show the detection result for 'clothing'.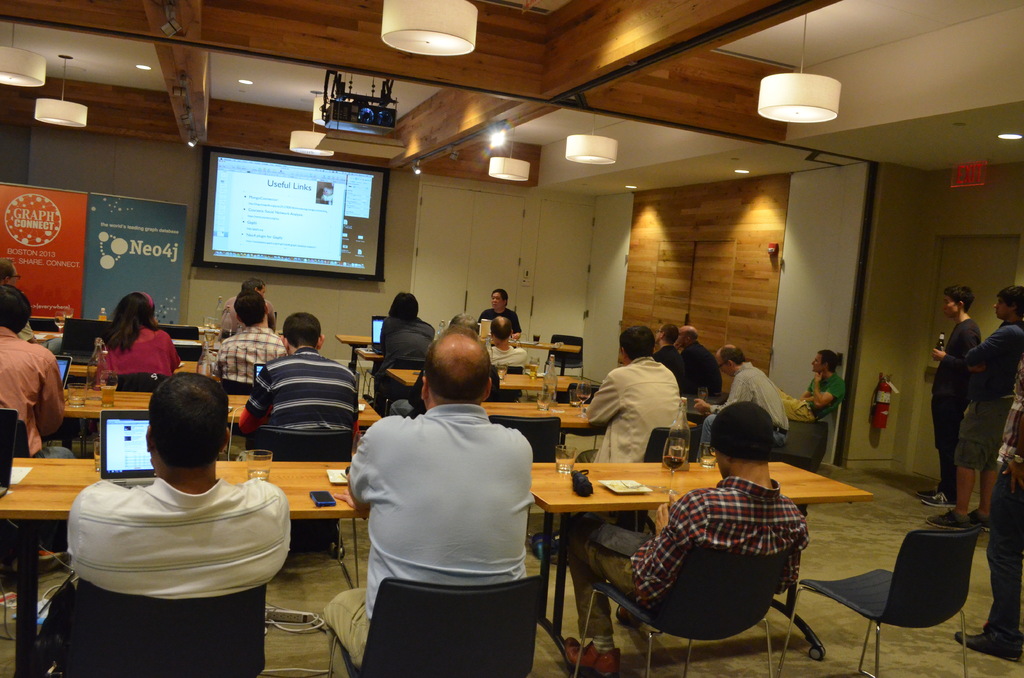
x1=557 y1=477 x2=807 y2=677.
